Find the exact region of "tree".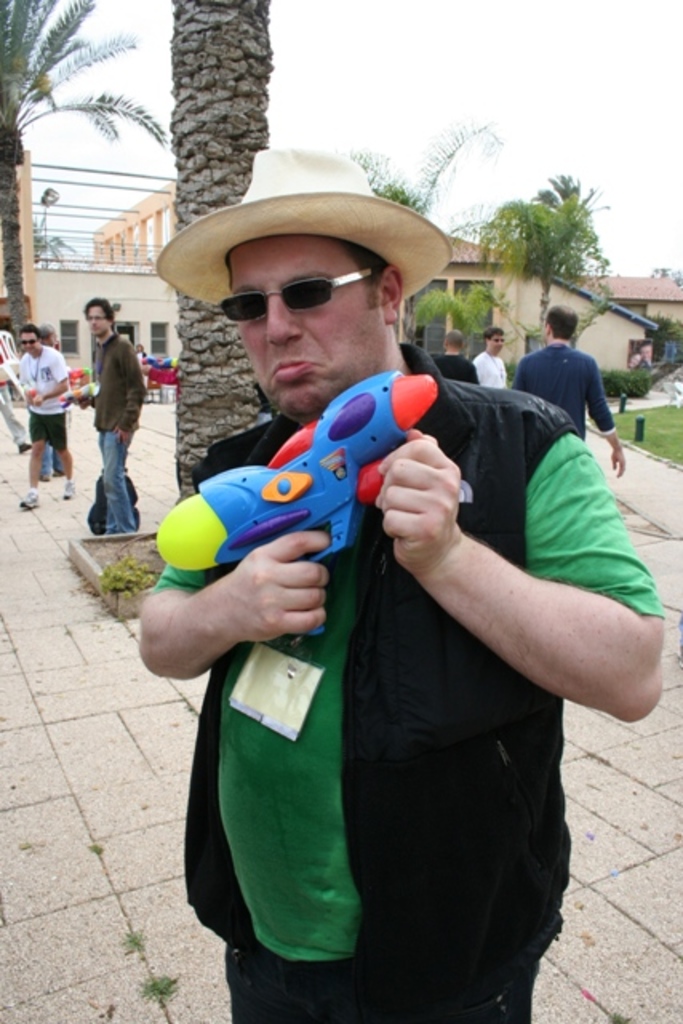
Exact region: 0:0:166:350.
